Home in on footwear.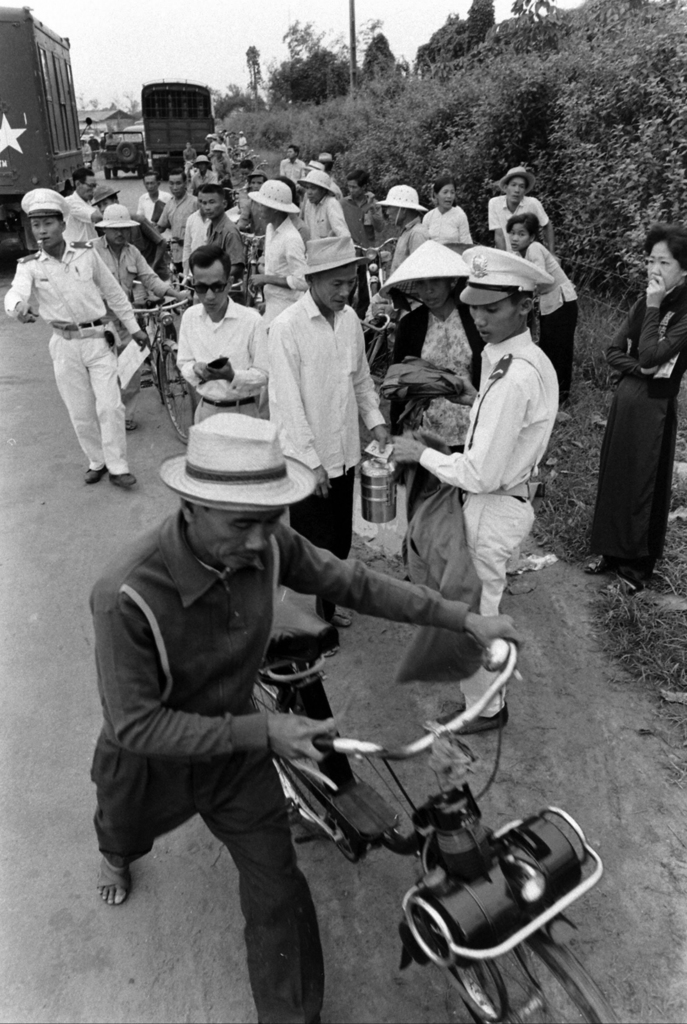
Homed in at rect(584, 550, 612, 575).
